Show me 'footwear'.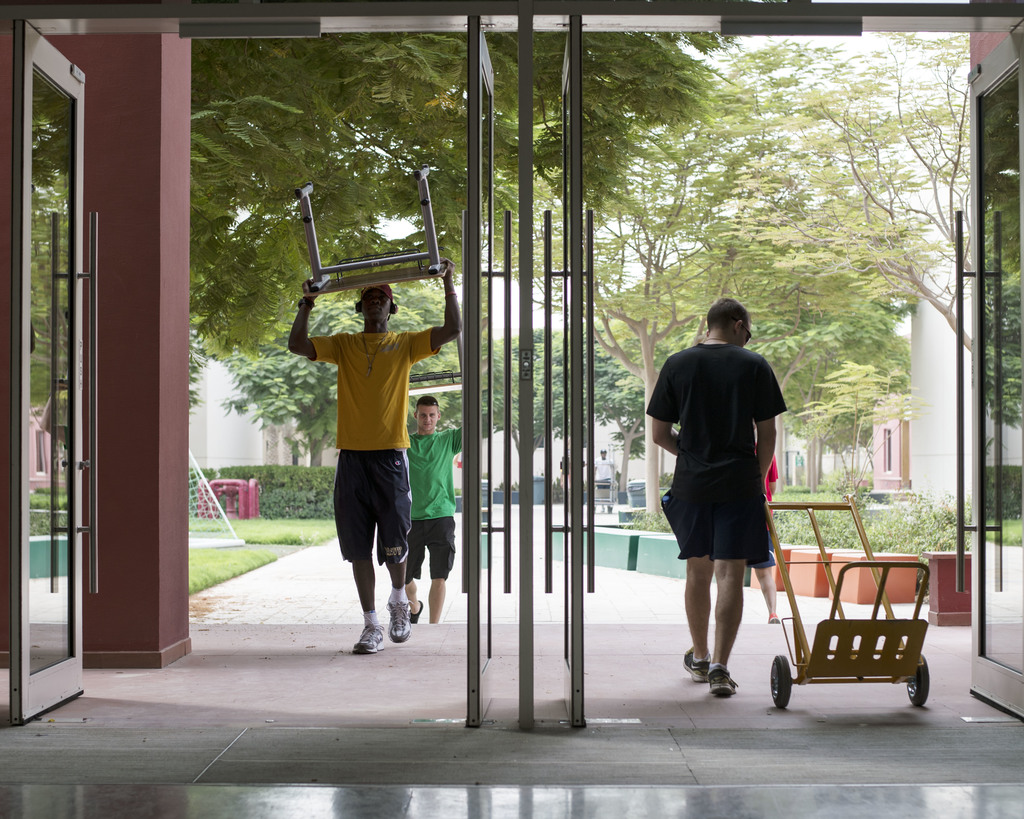
'footwear' is here: BBox(383, 598, 408, 646).
